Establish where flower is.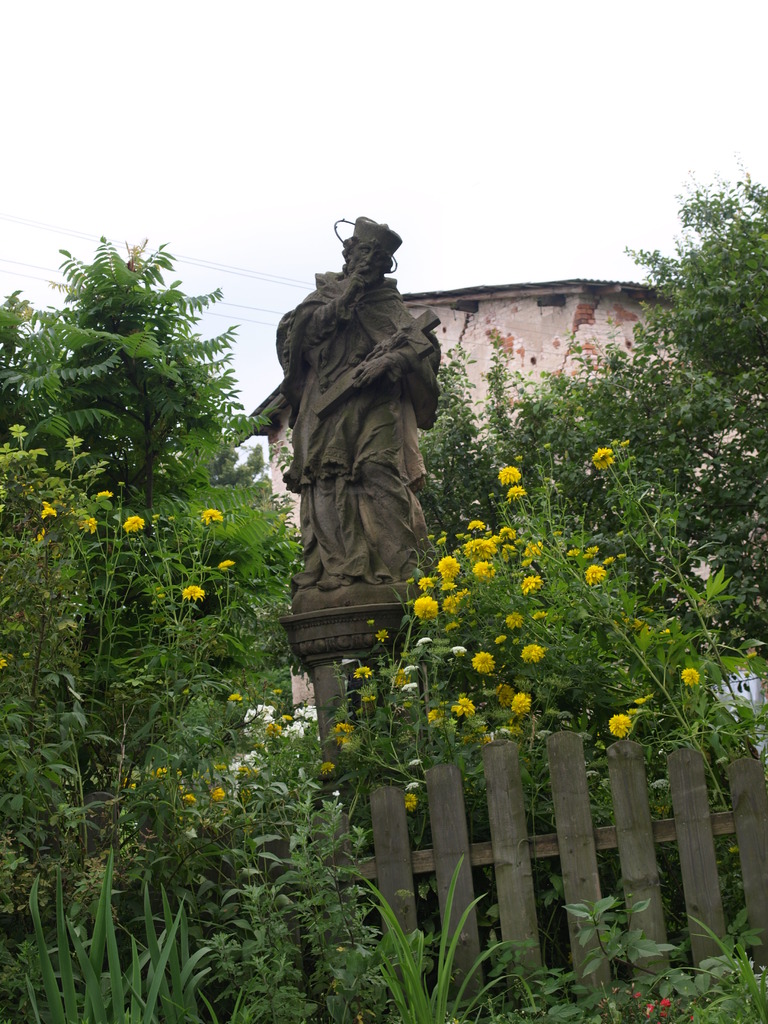
Established at region(179, 582, 208, 605).
